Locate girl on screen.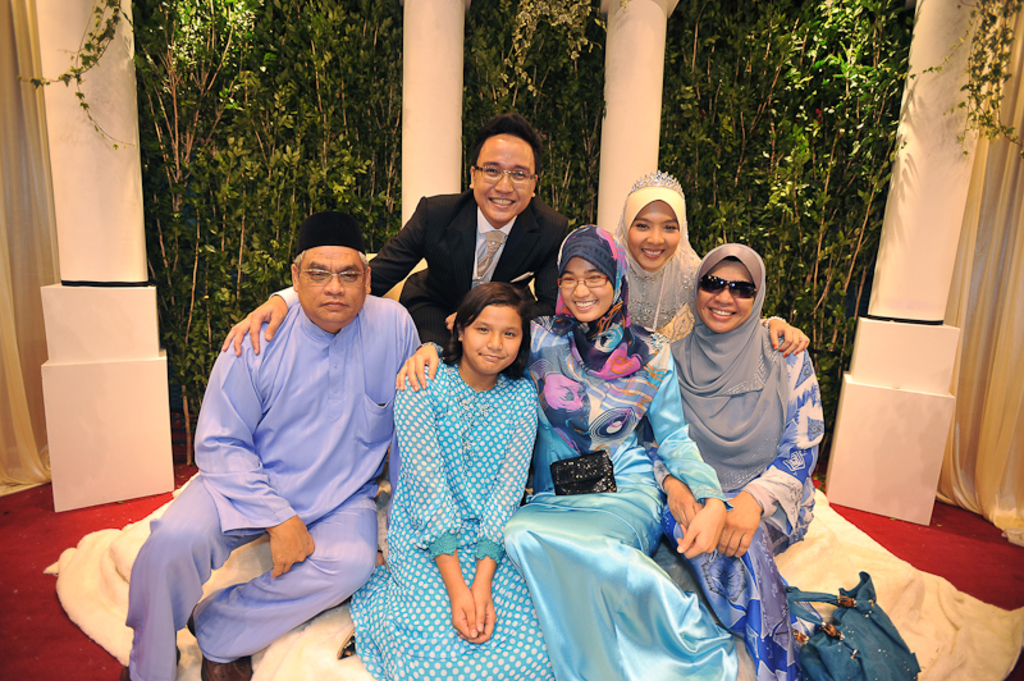
On screen at crop(614, 172, 810, 338).
